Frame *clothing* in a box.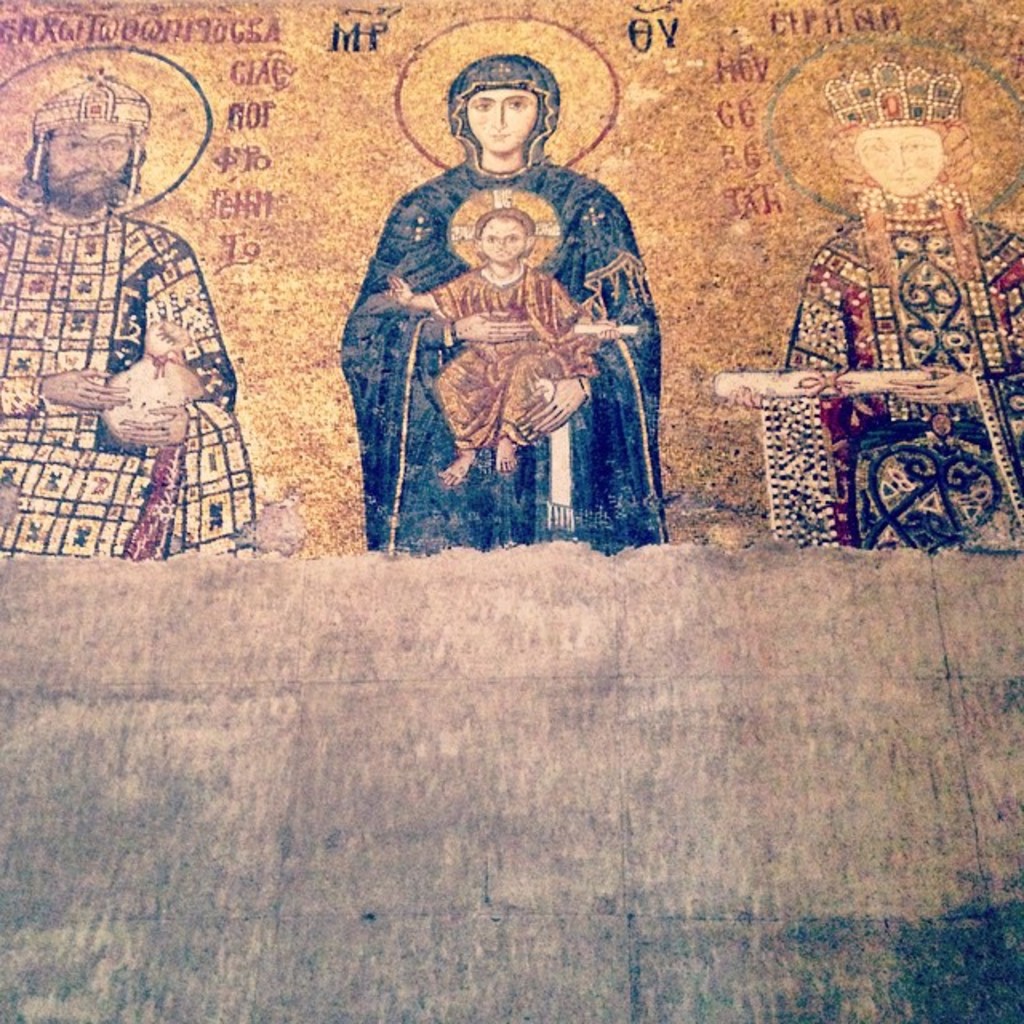
(left=430, top=256, right=606, bottom=456).
